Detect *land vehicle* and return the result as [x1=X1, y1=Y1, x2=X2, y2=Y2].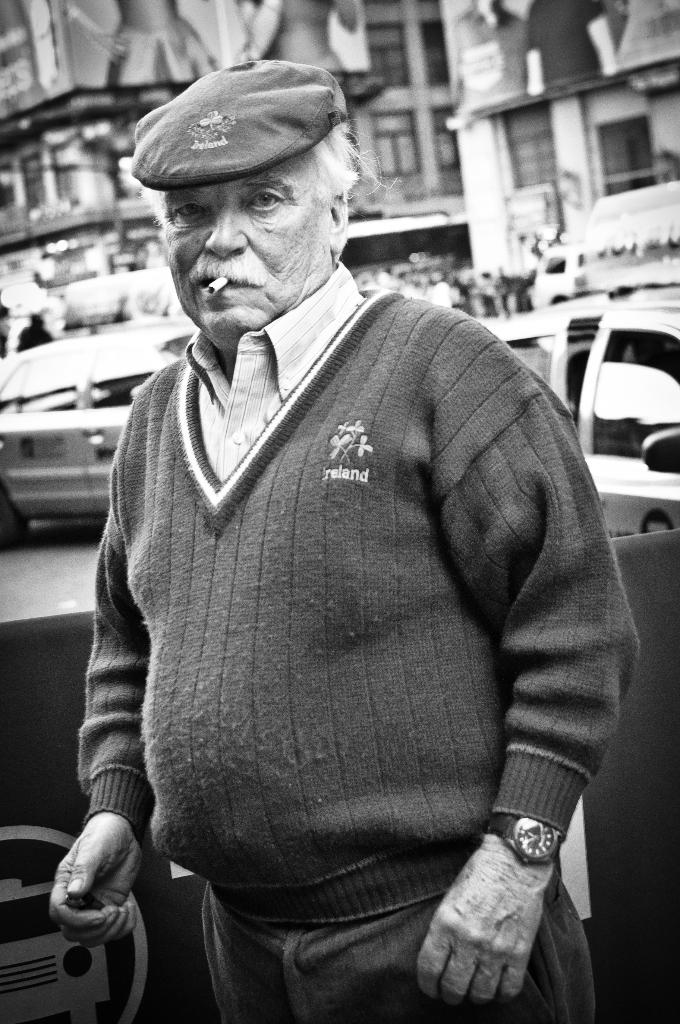
[x1=494, y1=299, x2=679, y2=533].
